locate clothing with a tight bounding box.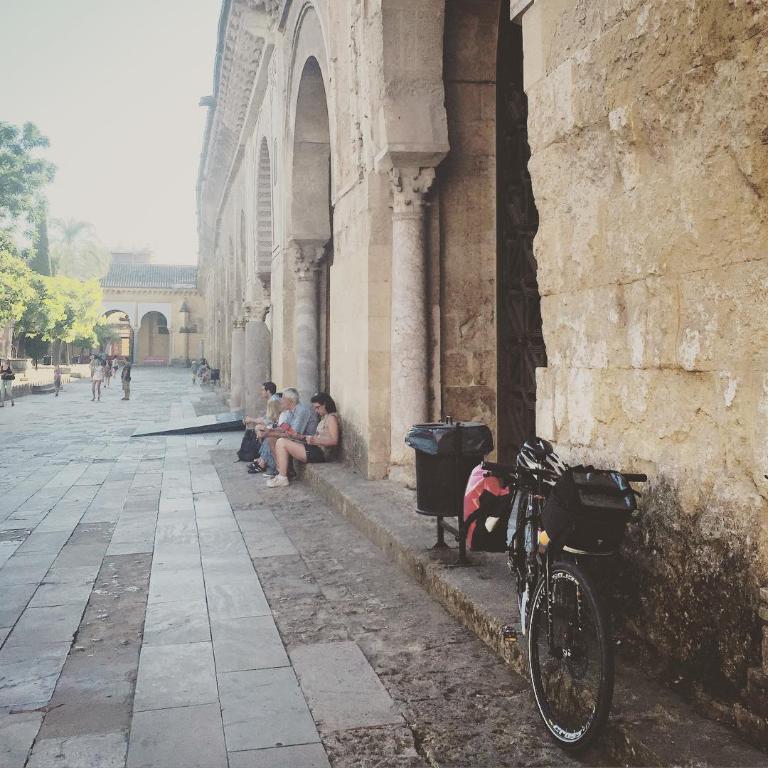
(113, 358, 119, 370).
